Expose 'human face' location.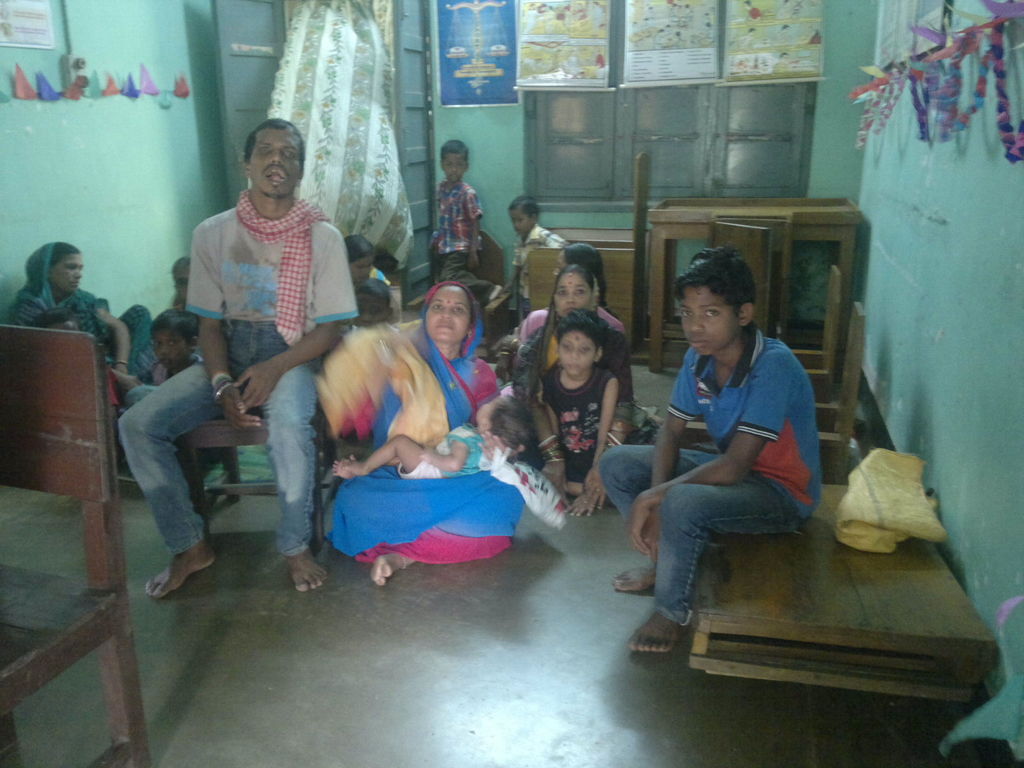
Exposed at <region>556, 275, 589, 321</region>.
